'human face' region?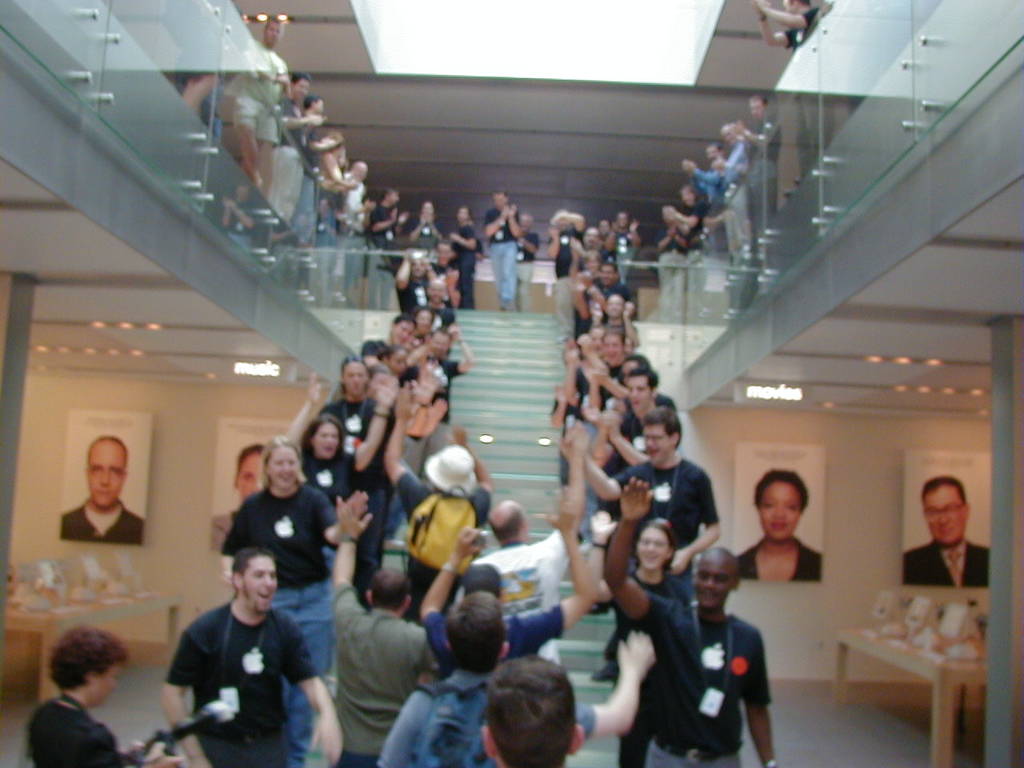
bbox=(606, 295, 624, 318)
